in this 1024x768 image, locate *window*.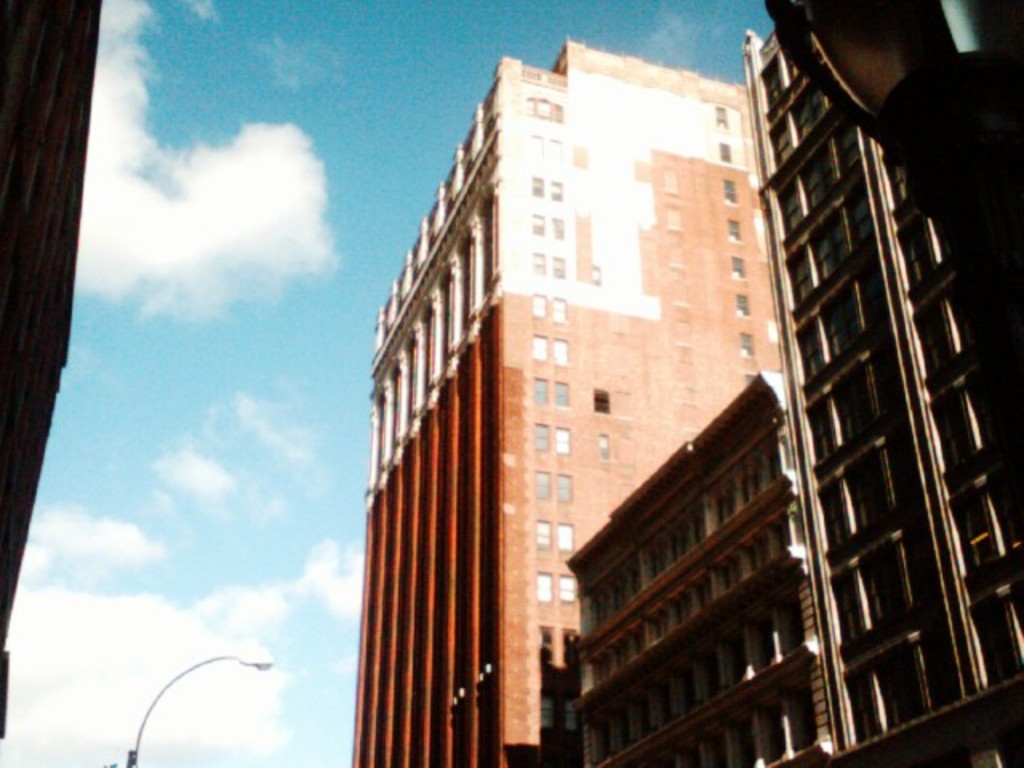
Bounding box: (731,221,741,240).
